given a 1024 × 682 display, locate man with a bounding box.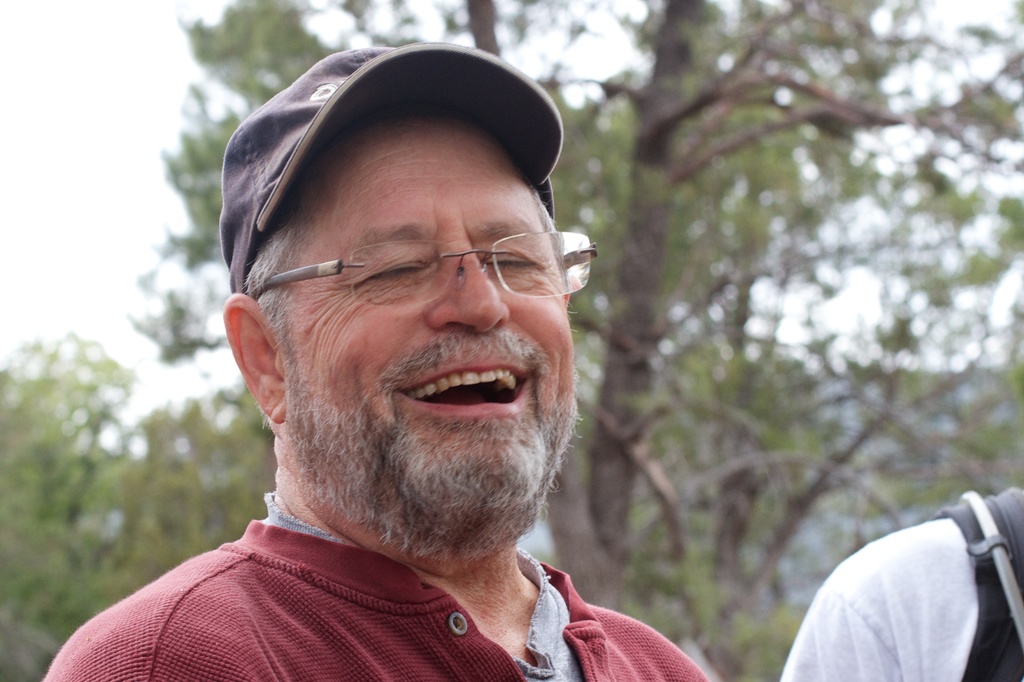
Located: x1=47 y1=47 x2=746 y2=681.
